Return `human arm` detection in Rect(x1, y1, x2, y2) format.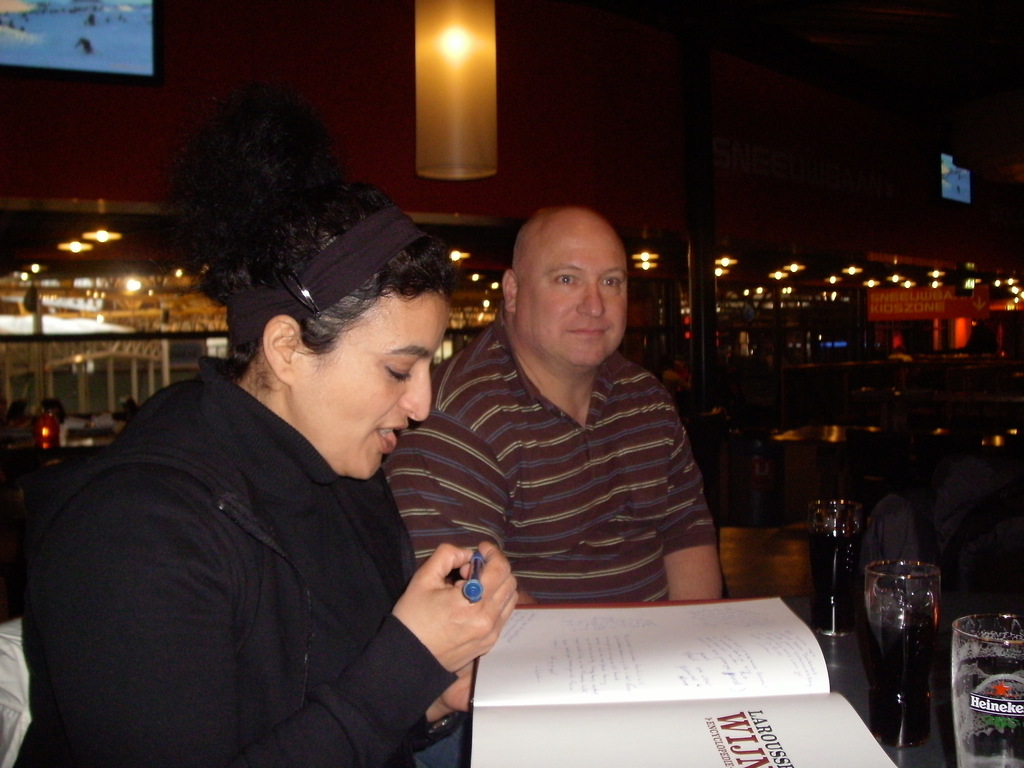
Rect(20, 483, 520, 767).
